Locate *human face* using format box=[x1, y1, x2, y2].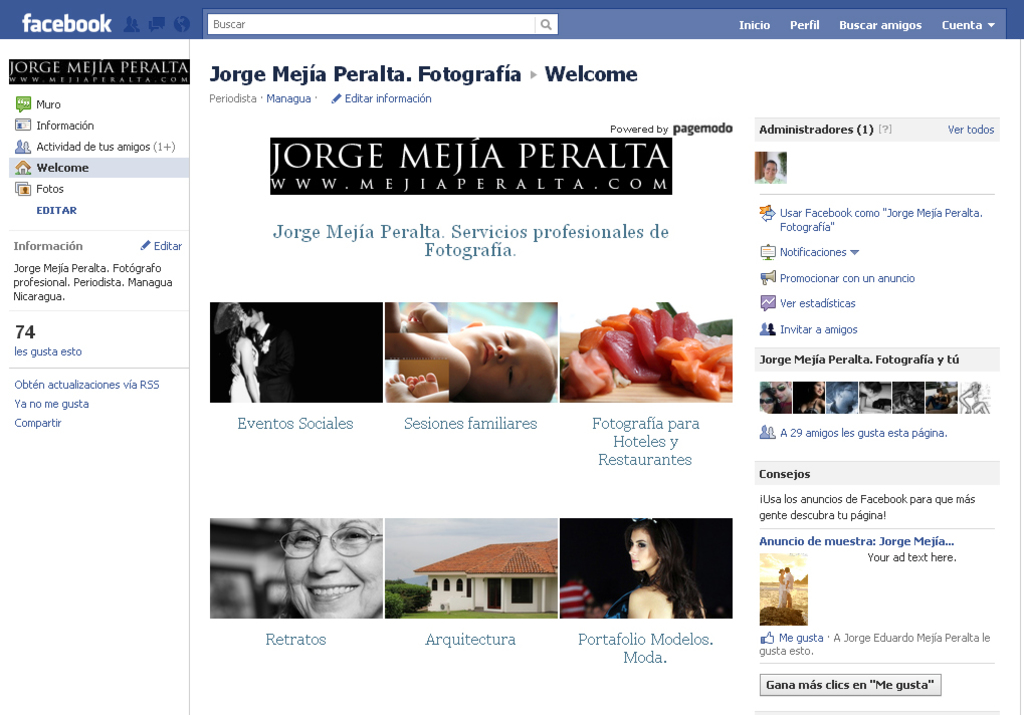
box=[460, 325, 556, 398].
